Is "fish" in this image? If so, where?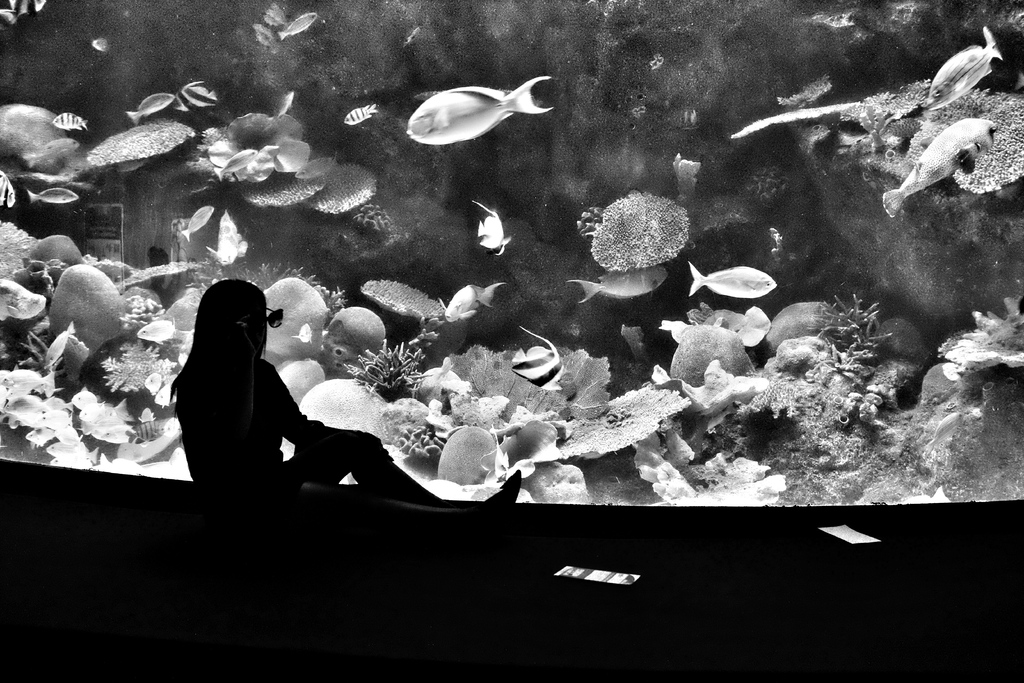
Yes, at BBox(274, 90, 294, 117).
